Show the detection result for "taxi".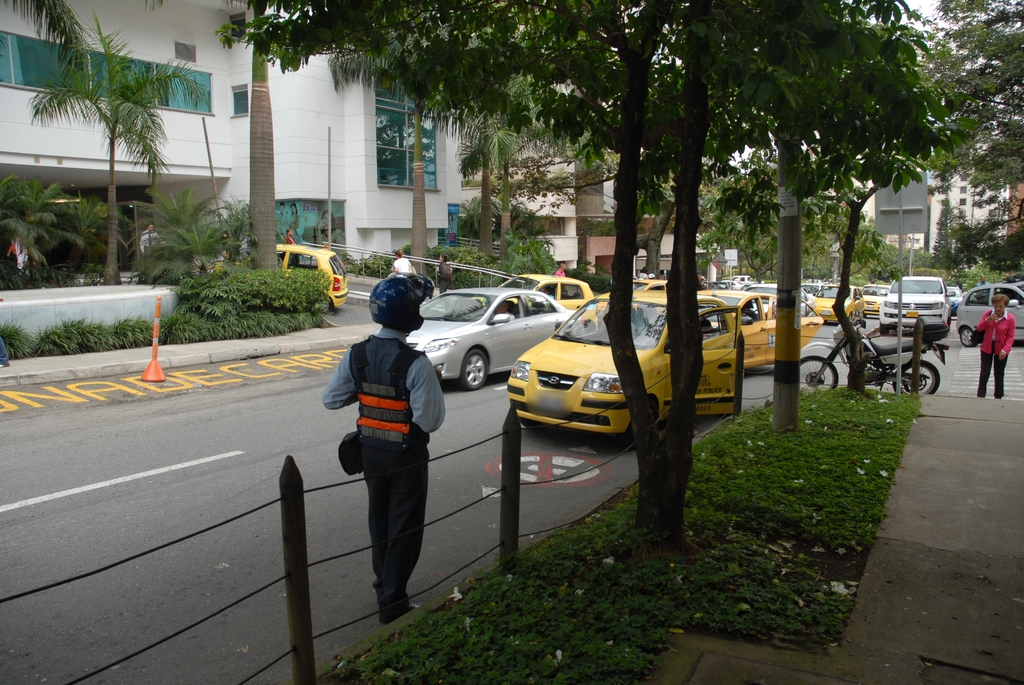
l=471, t=272, r=600, b=337.
